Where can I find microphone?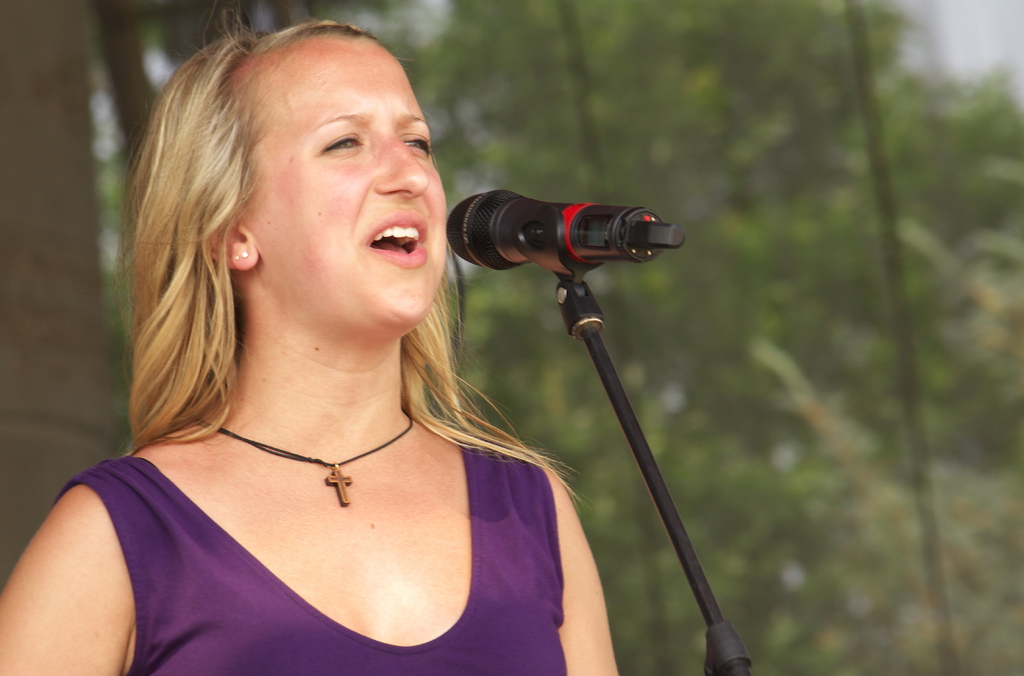
You can find it at x1=426 y1=174 x2=685 y2=320.
